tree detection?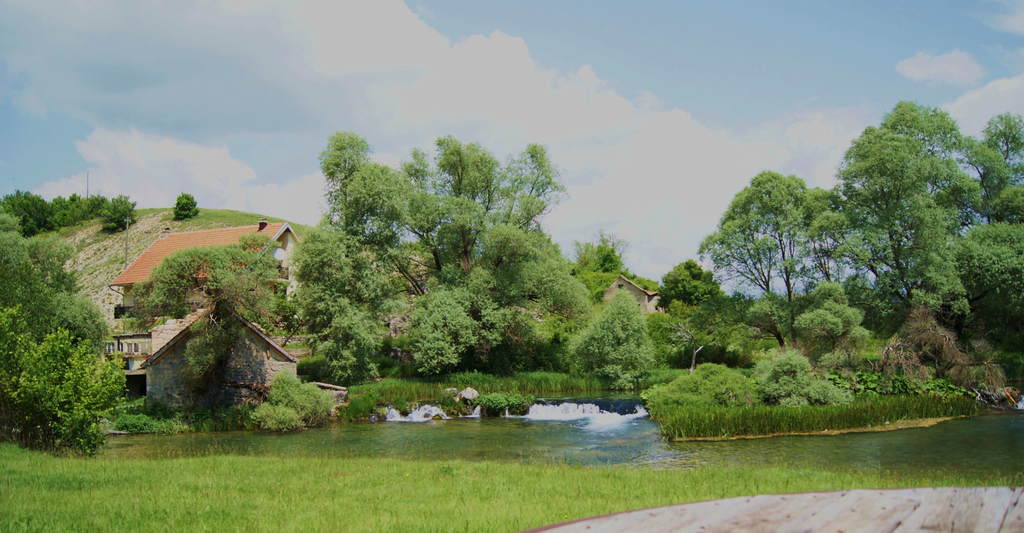
rect(315, 129, 383, 263)
